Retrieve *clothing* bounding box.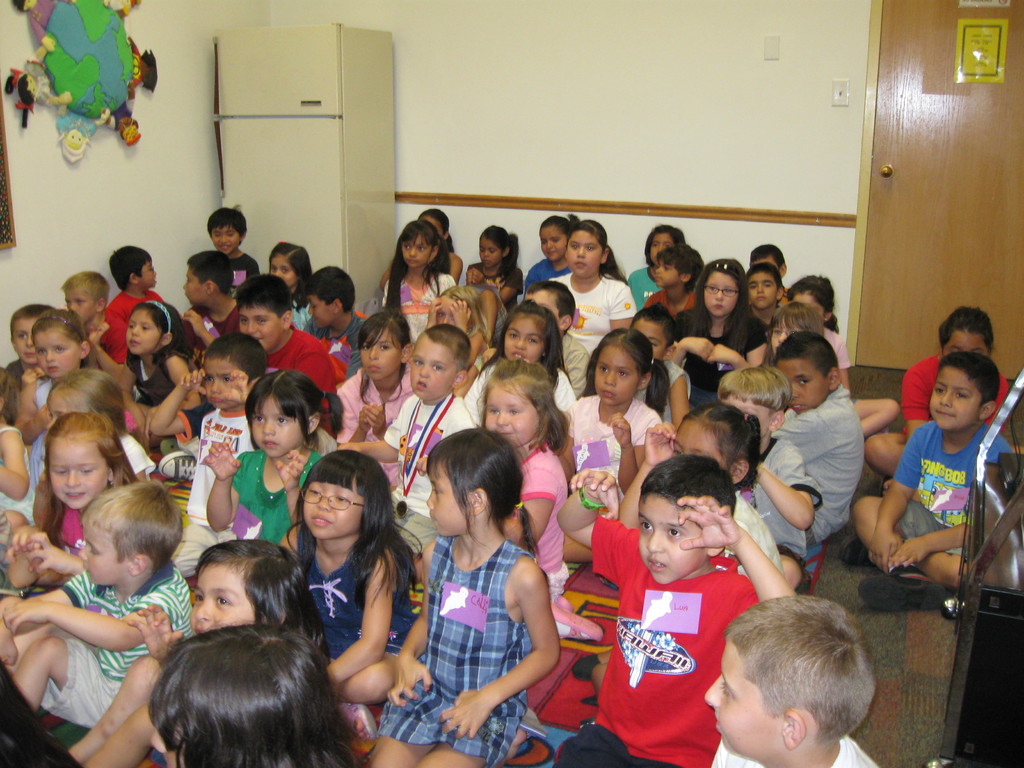
Bounding box: select_region(50, 503, 86, 557).
